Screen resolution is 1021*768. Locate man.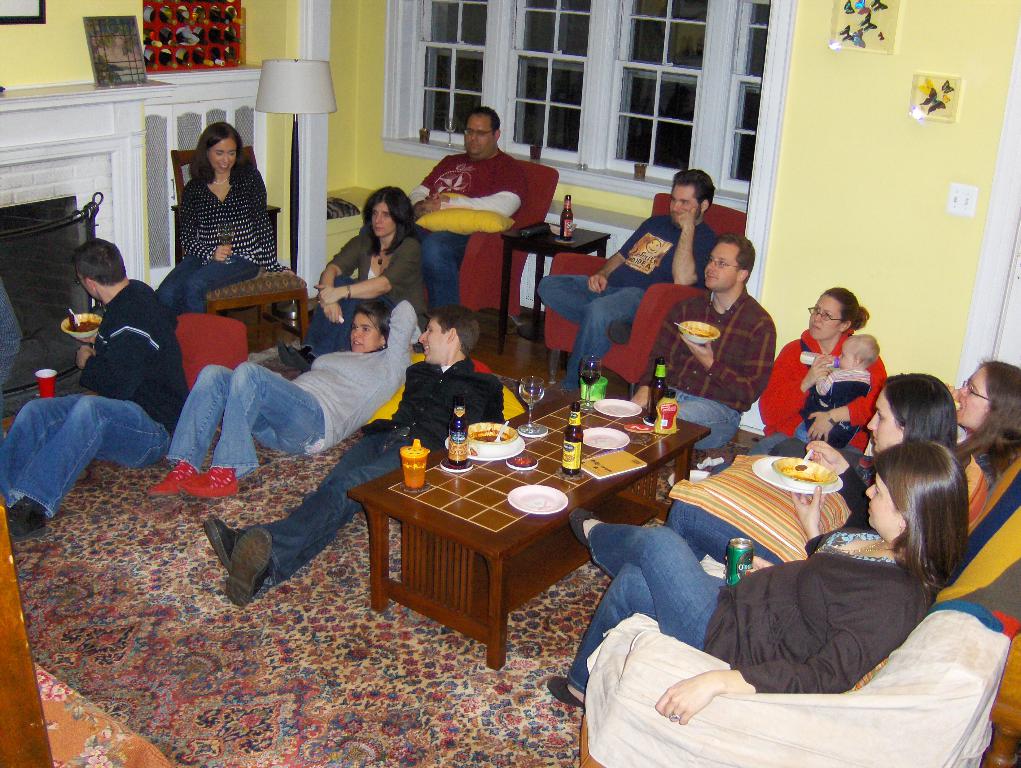
615:237:791:446.
